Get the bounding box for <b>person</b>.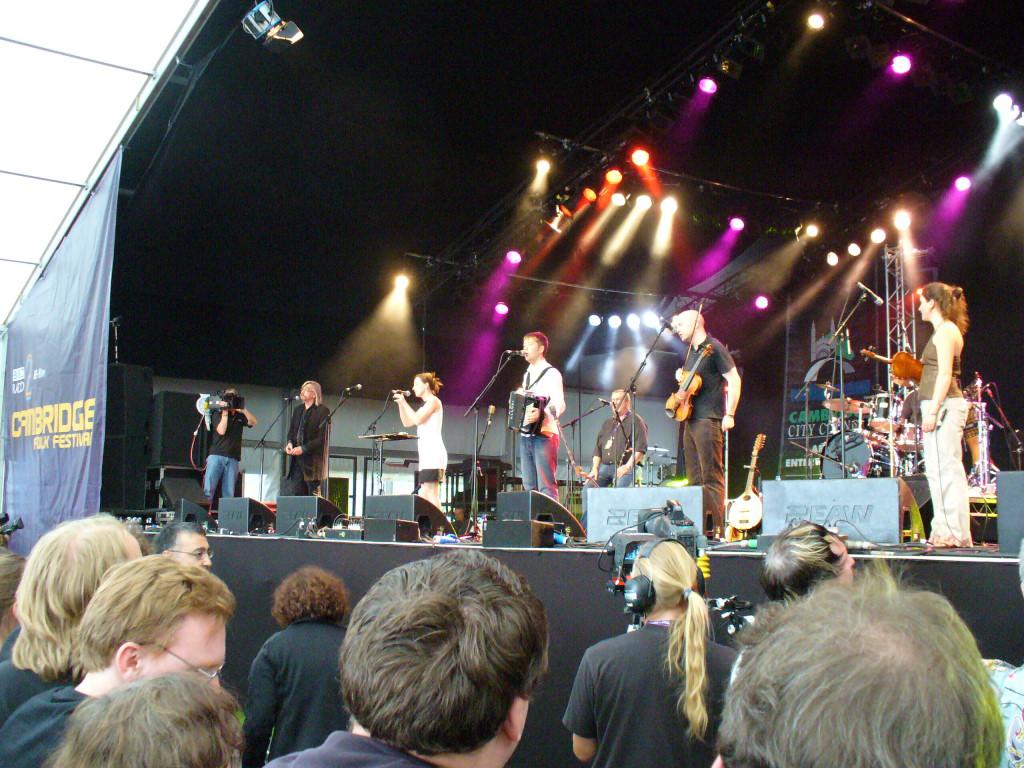
x1=499 y1=328 x2=568 y2=519.
